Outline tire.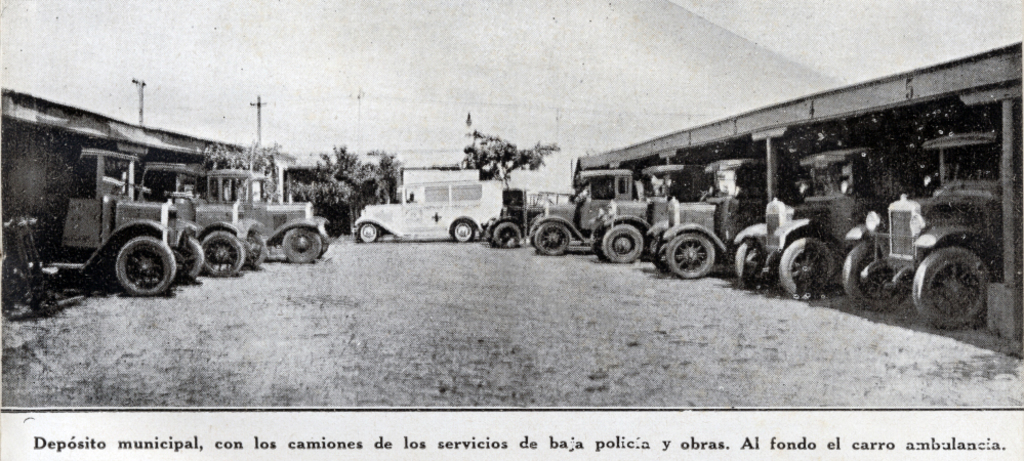
Outline: {"x1": 536, "y1": 220, "x2": 570, "y2": 255}.
